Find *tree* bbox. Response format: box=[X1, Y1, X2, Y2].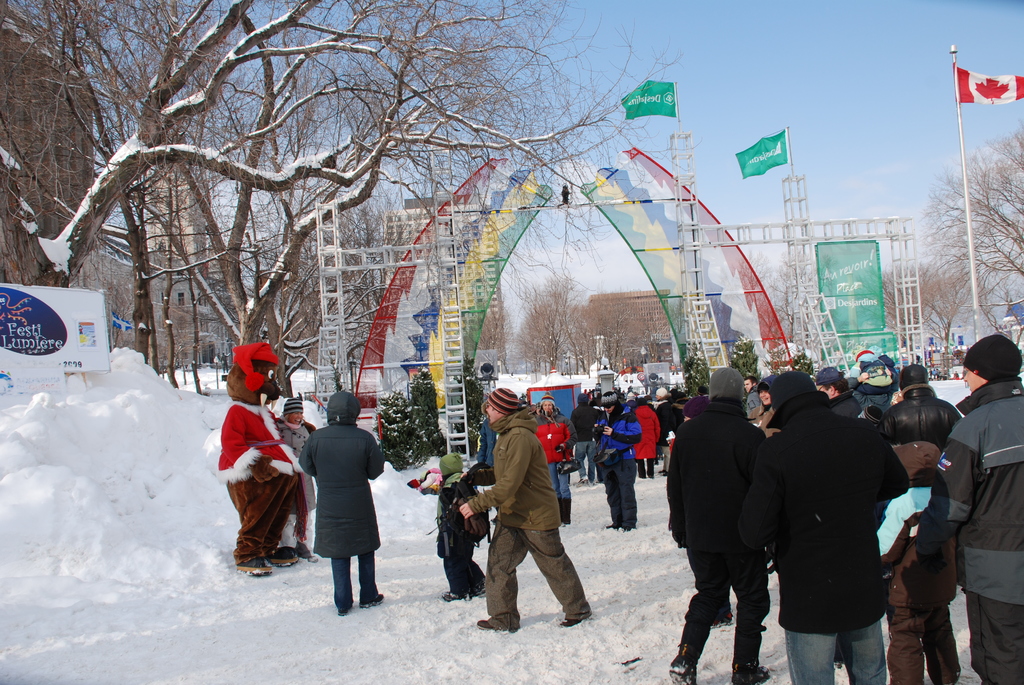
box=[518, 264, 607, 386].
